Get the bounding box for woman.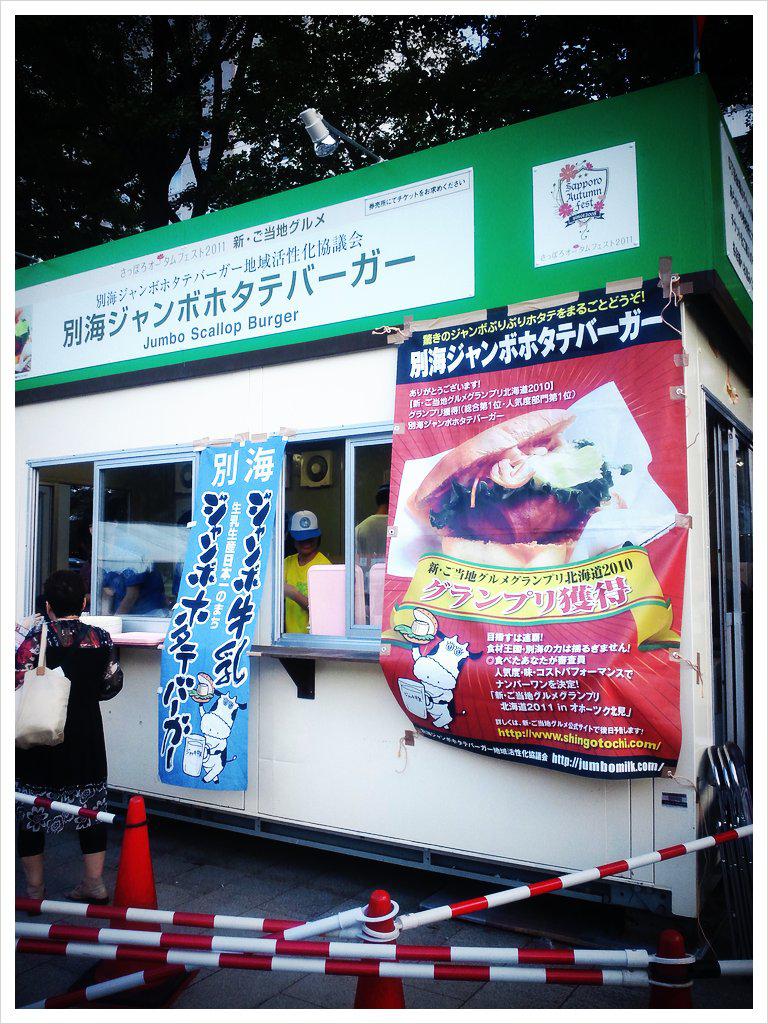
x1=22, y1=564, x2=114, y2=865.
